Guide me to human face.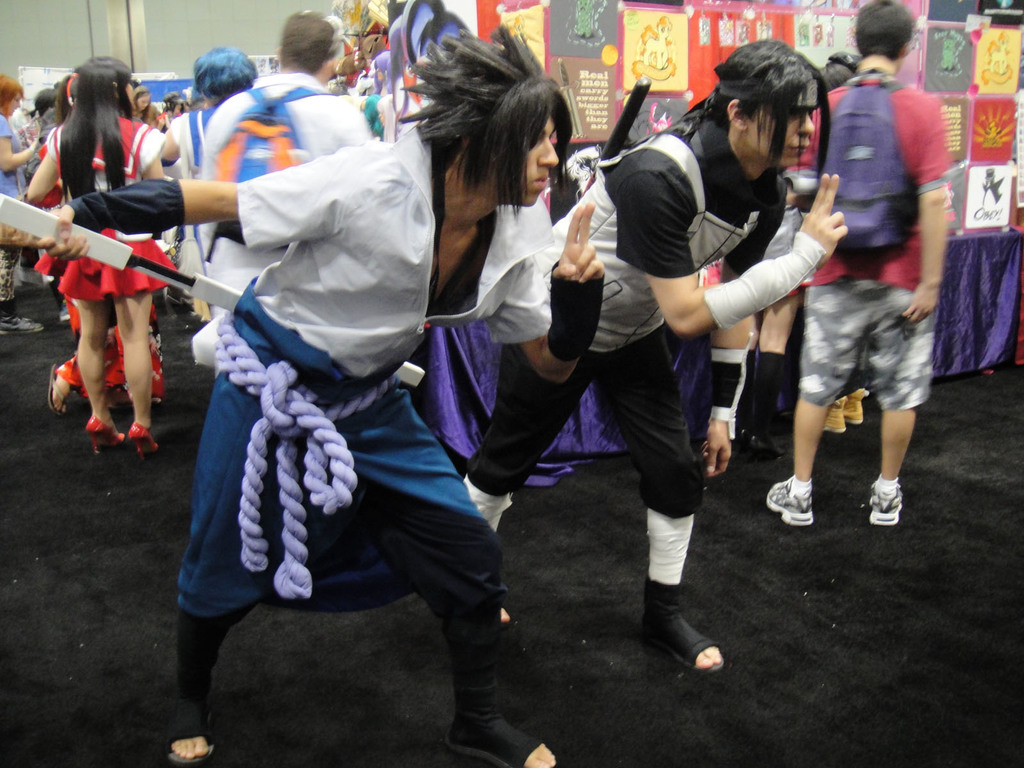
Guidance: 4 94 20 118.
